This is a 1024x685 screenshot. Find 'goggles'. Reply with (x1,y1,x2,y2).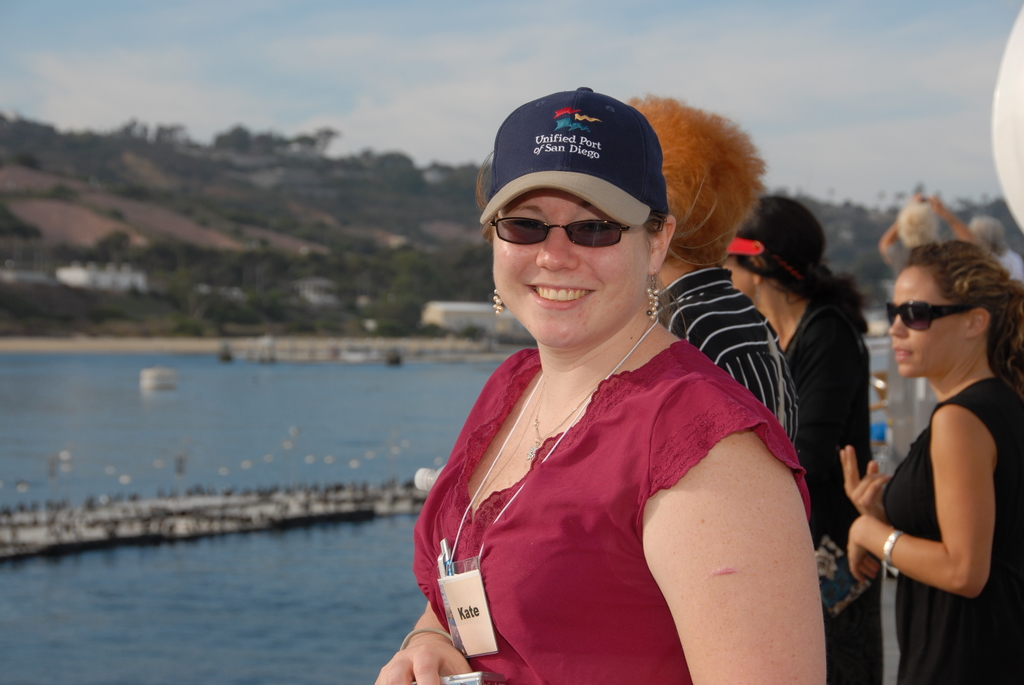
(881,295,976,330).
